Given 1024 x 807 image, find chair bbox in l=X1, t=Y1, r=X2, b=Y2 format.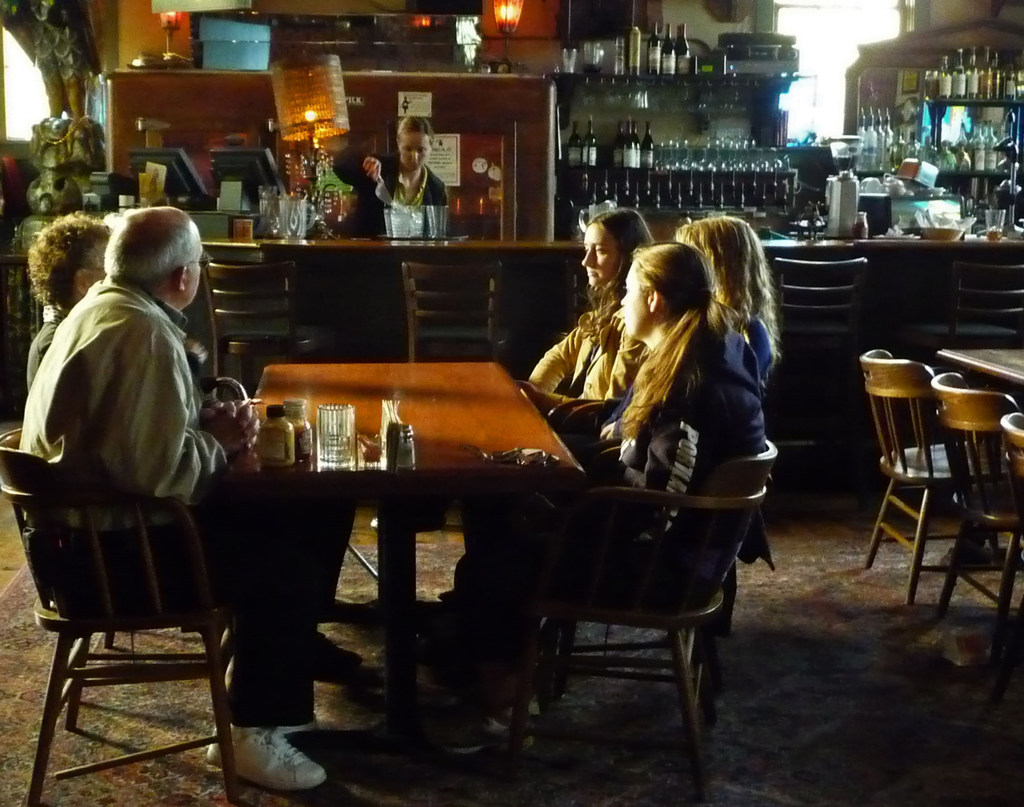
l=0, t=241, r=44, b=395.
